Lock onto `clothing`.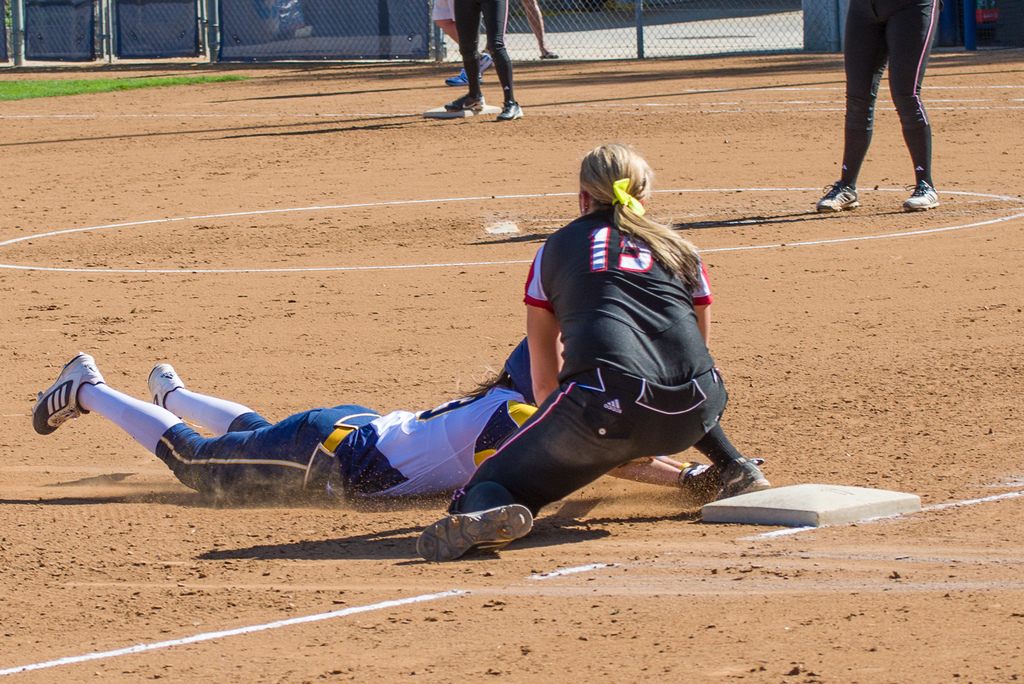
Locked: locate(158, 379, 577, 494).
